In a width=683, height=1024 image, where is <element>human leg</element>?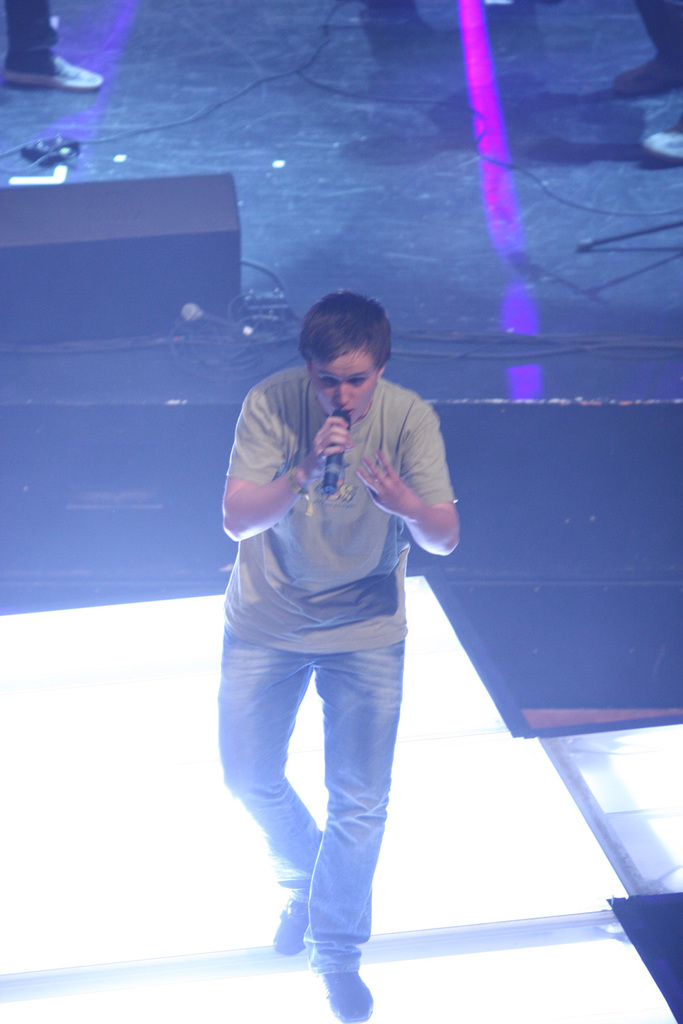
detection(213, 558, 321, 950).
